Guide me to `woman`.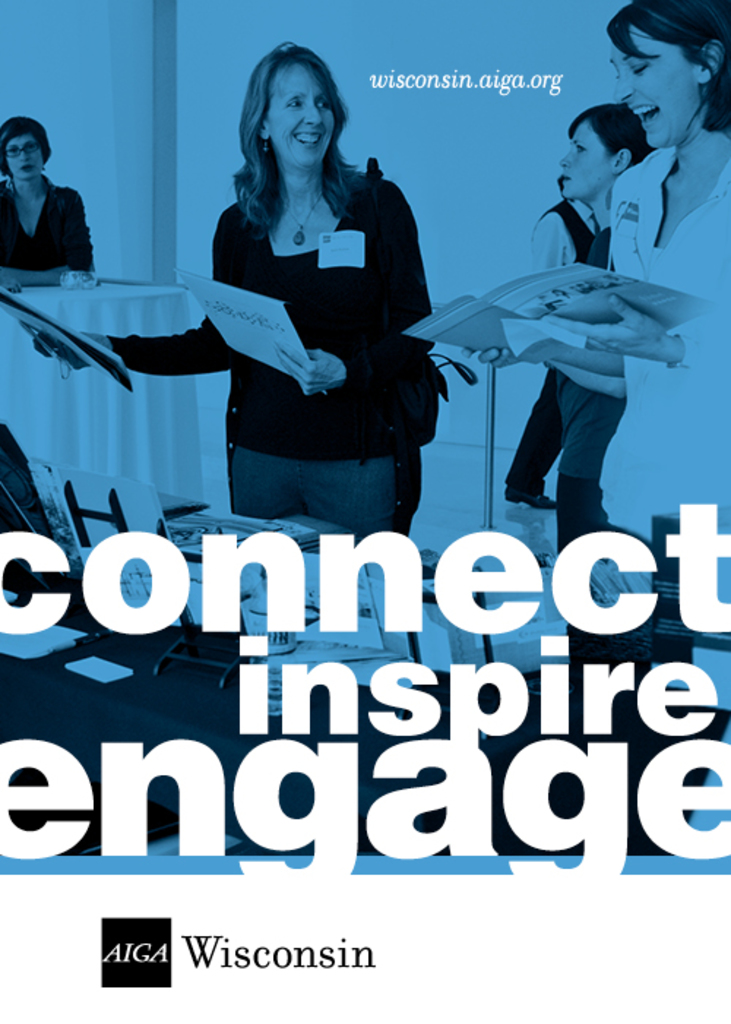
Guidance: rect(32, 38, 442, 557).
